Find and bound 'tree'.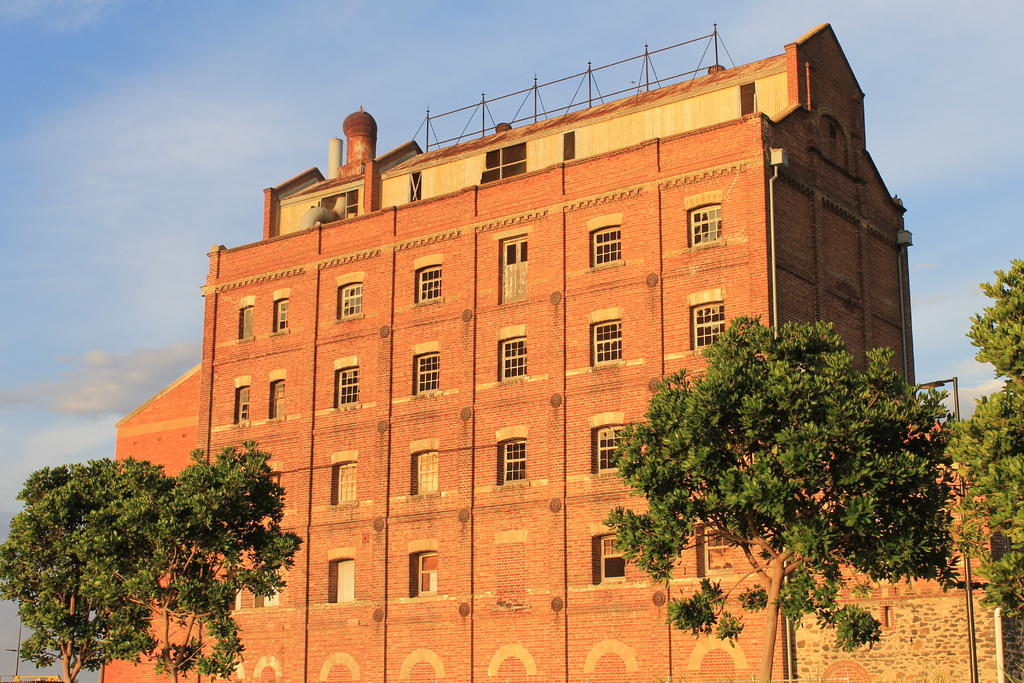
Bound: (0, 451, 172, 682).
